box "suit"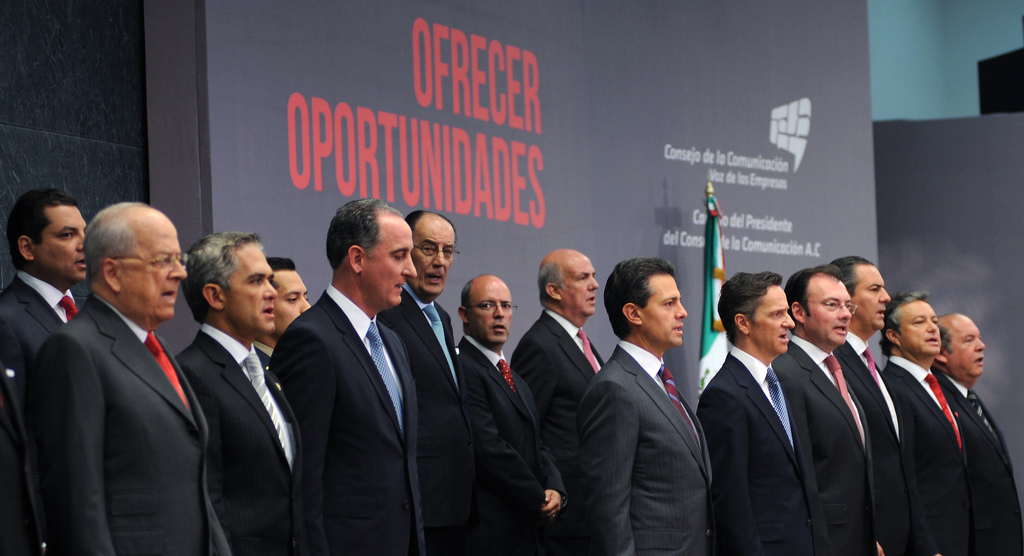
<bbox>379, 283, 465, 553</bbox>
